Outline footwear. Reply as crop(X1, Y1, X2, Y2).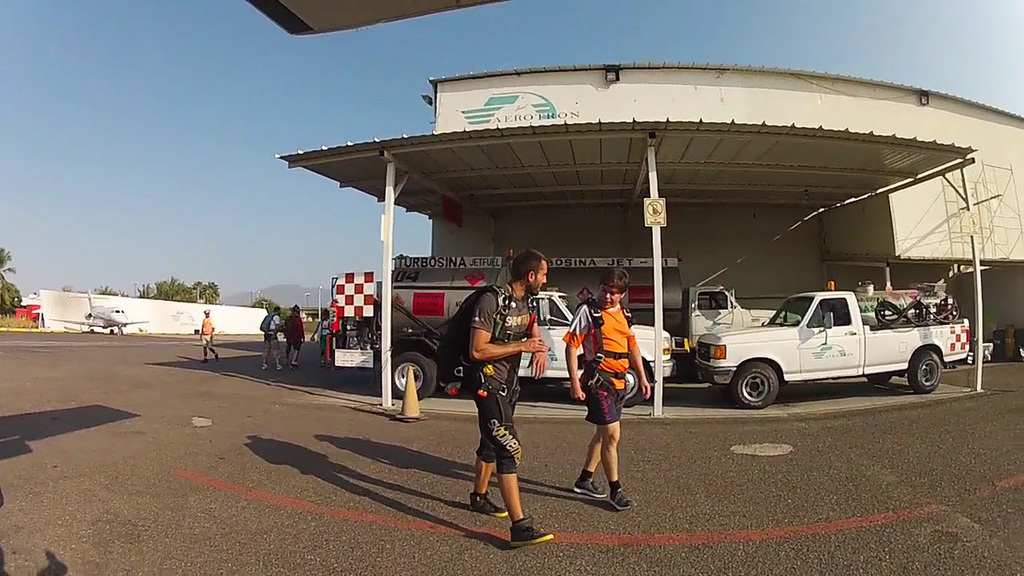
crop(319, 360, 326, 370).
